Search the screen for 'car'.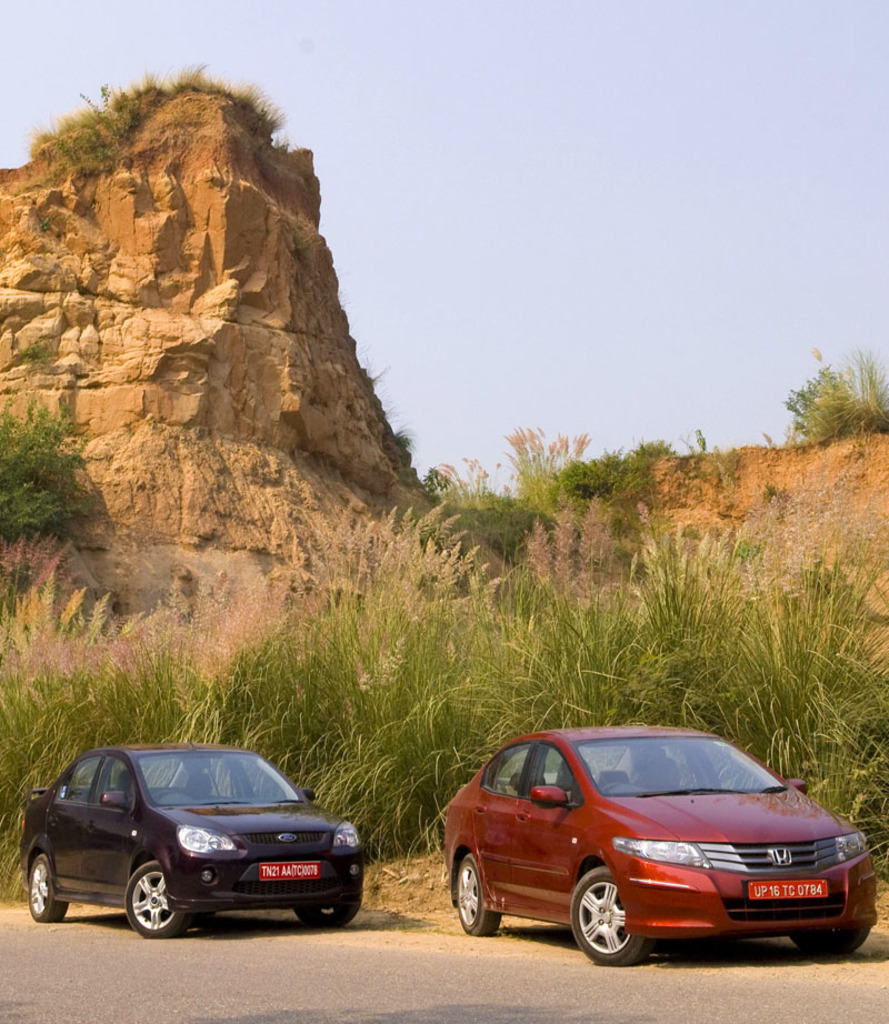
Found at {"x1": 20, "y1": 731, "x2": 363, "y2": 935}.
